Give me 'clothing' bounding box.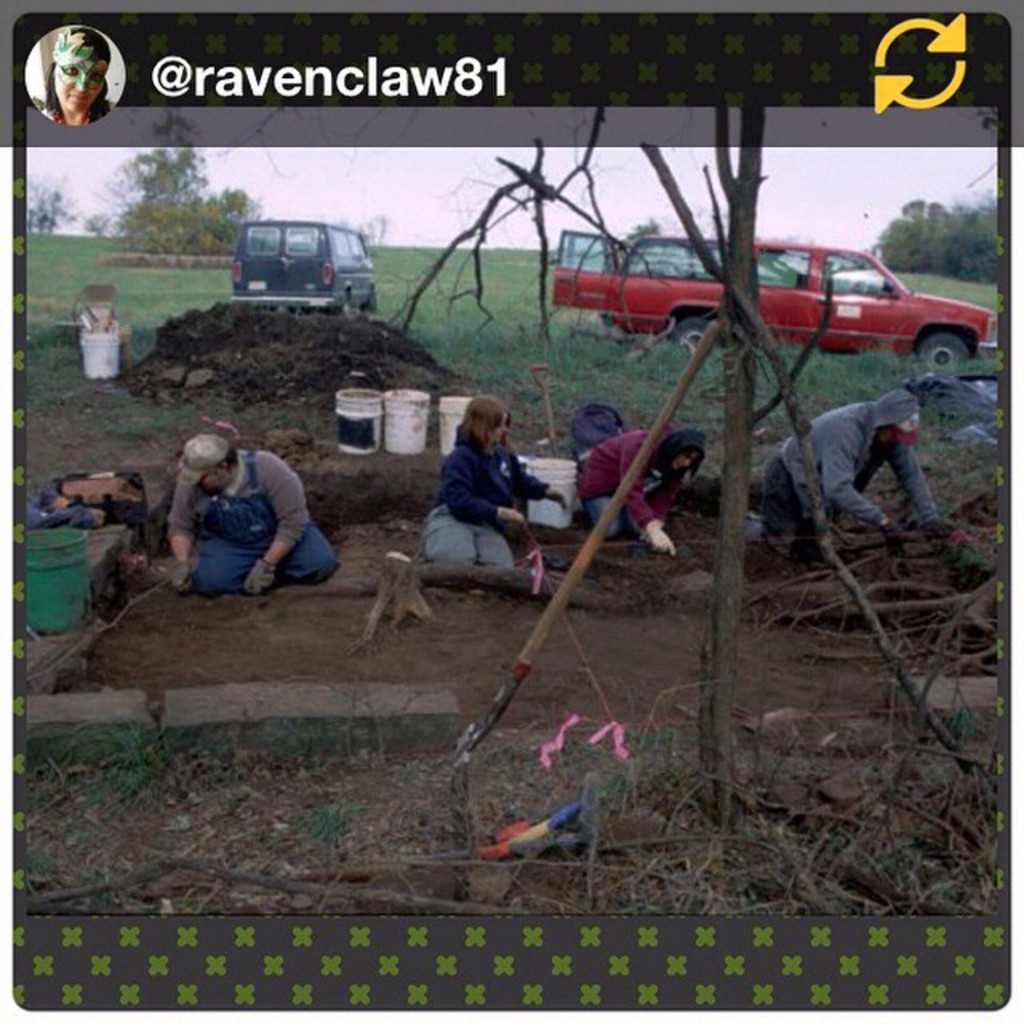
[left=573, top=422, right=710, bottom=539].
